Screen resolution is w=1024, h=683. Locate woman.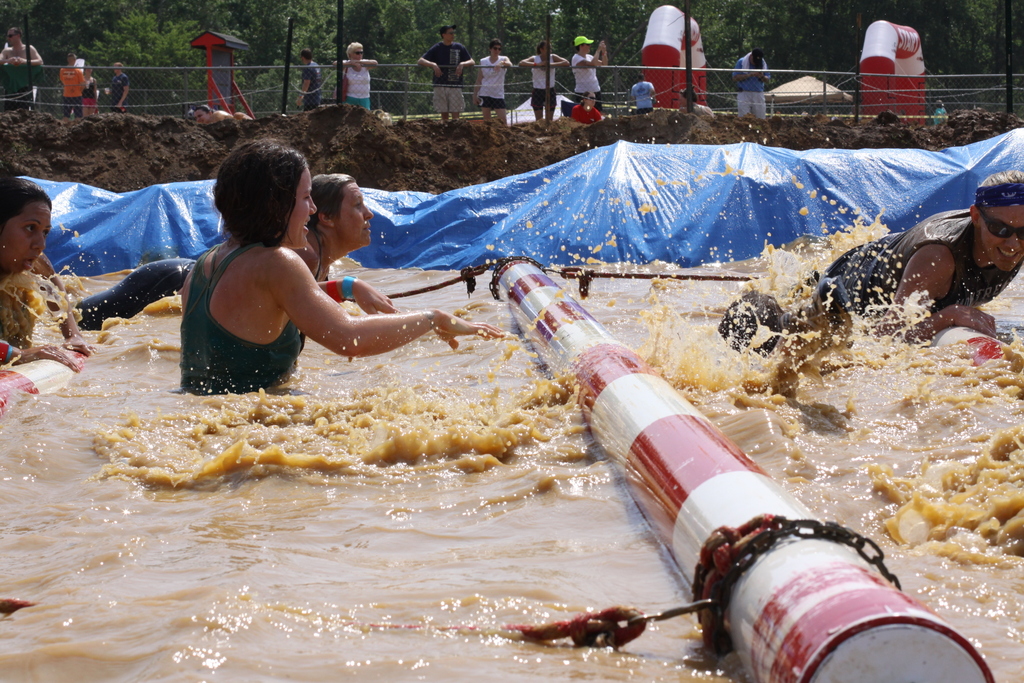
0, 173, 94, 379.
